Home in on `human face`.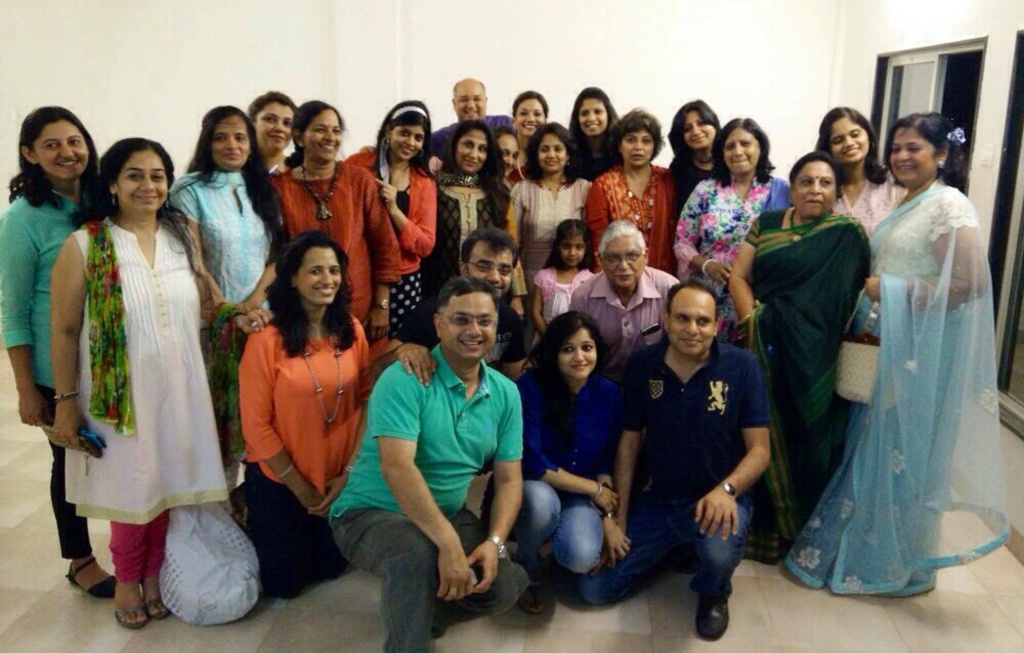
Homed in at <region>575, 97, 608, 136</region>.
